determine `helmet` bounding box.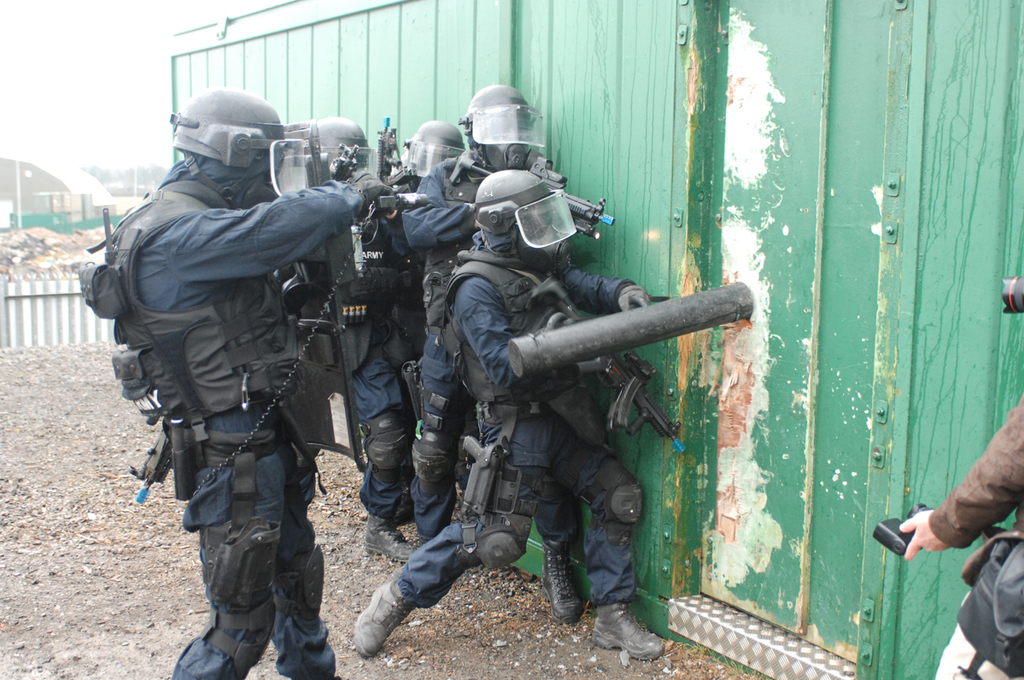
Determined: [479, 167, 574, 251].
